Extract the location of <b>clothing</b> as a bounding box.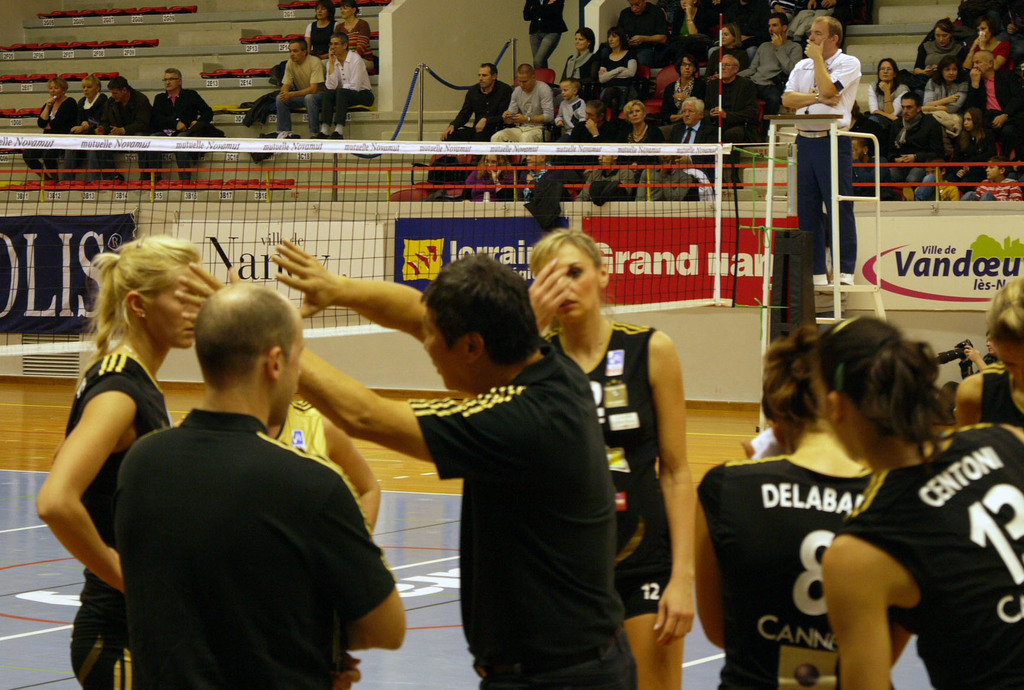
317/48/376/133.
